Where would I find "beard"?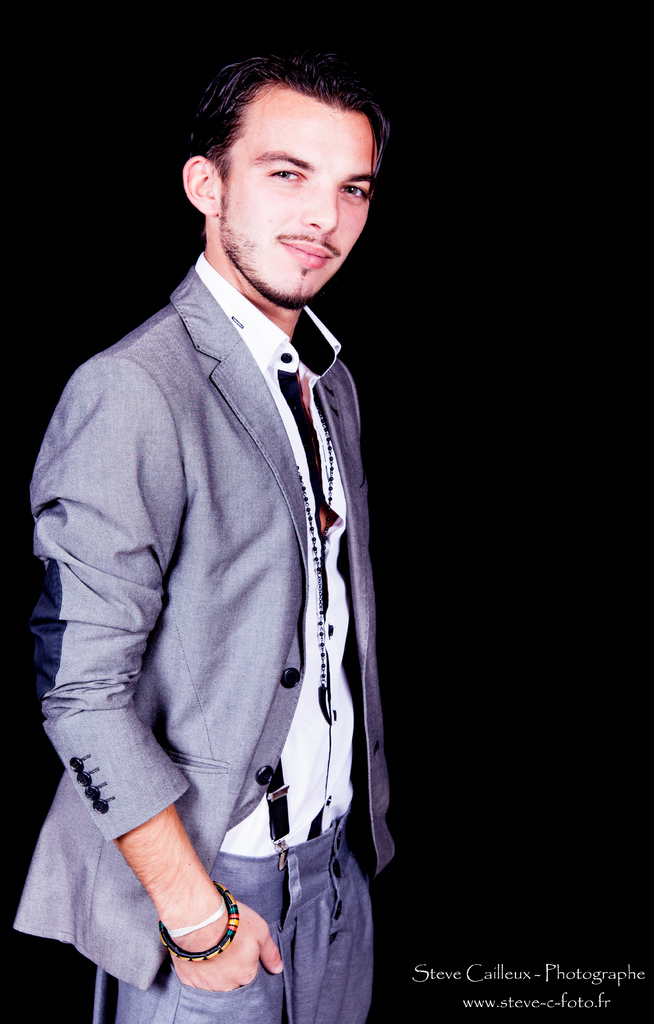
At 218, 217, 321, 311.
